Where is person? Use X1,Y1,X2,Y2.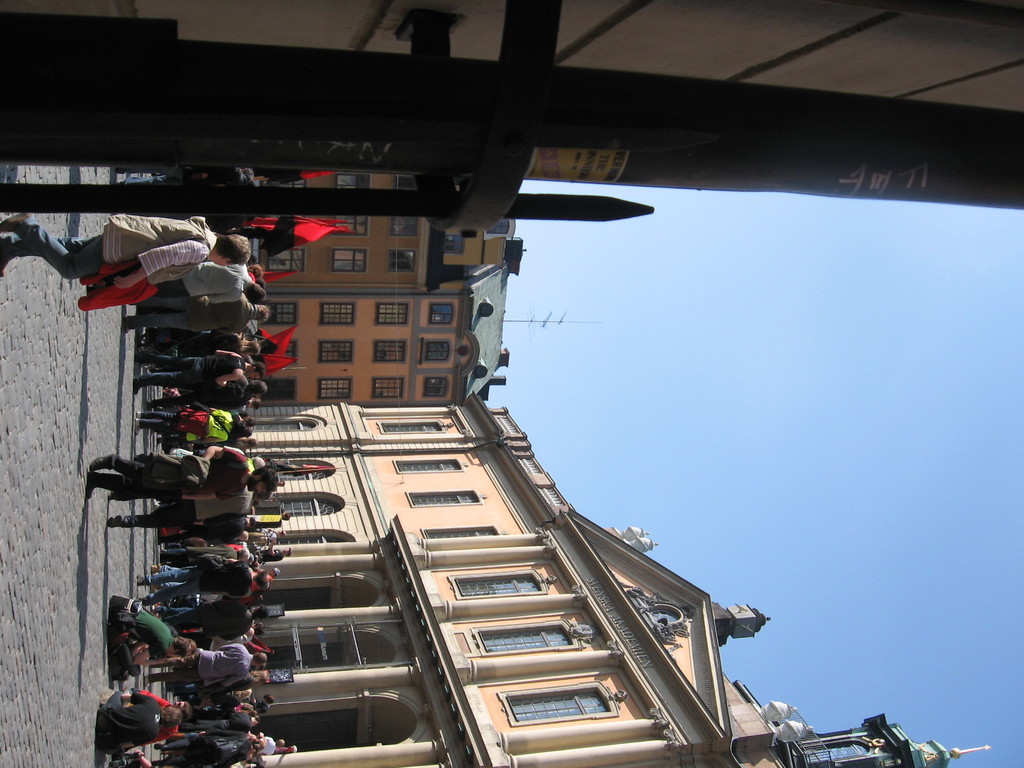
91,692,172,761.
